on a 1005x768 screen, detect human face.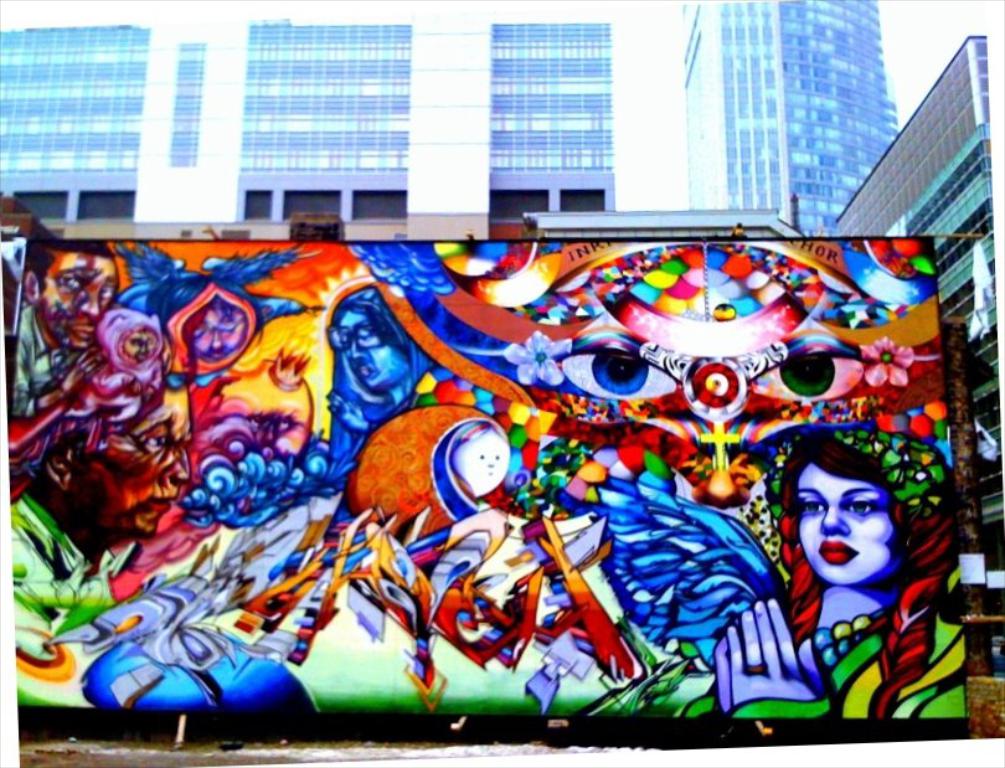
bbox(40, 256, 118, 346).
